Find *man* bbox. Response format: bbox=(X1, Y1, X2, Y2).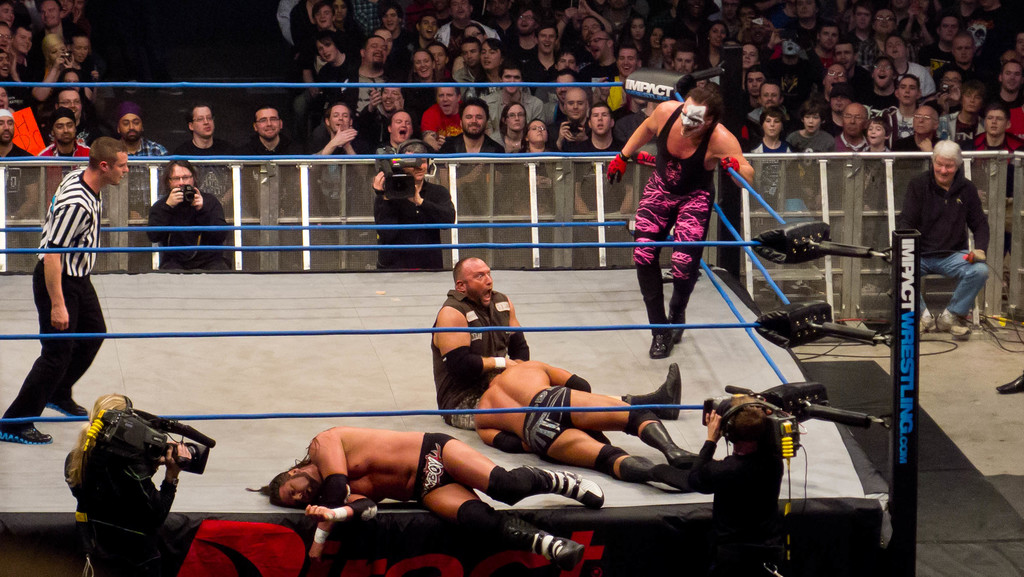
bbox=(803, 23, 851, 88).
